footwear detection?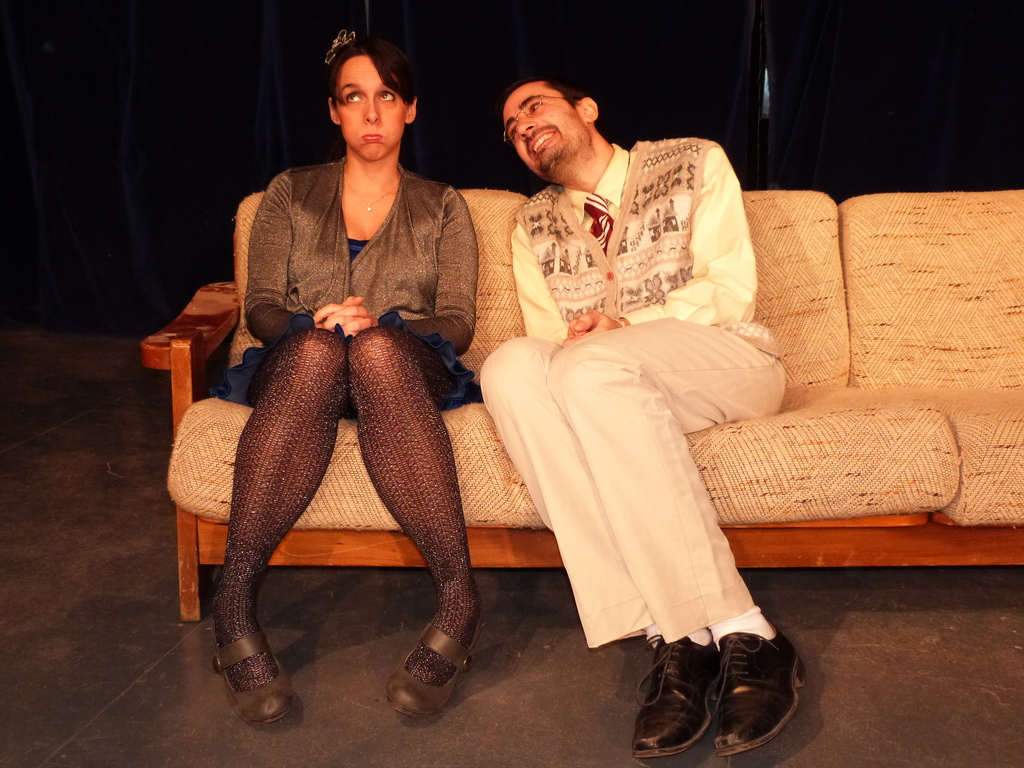
l=711, t=636, r=804, b=759
